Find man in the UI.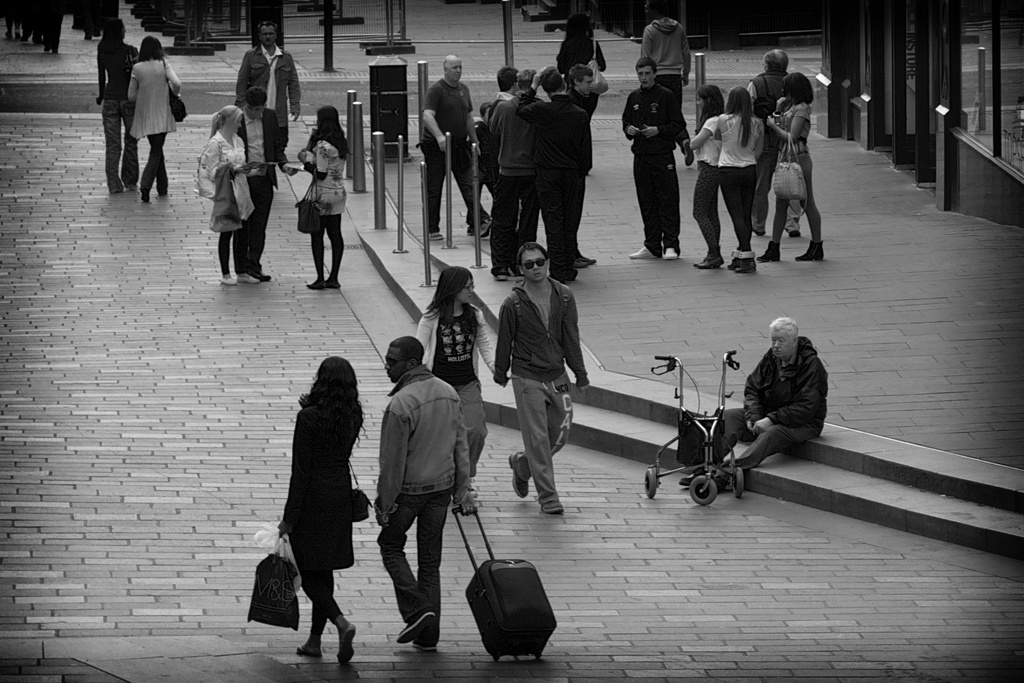
UI element at 483, 66, 518, 117.
